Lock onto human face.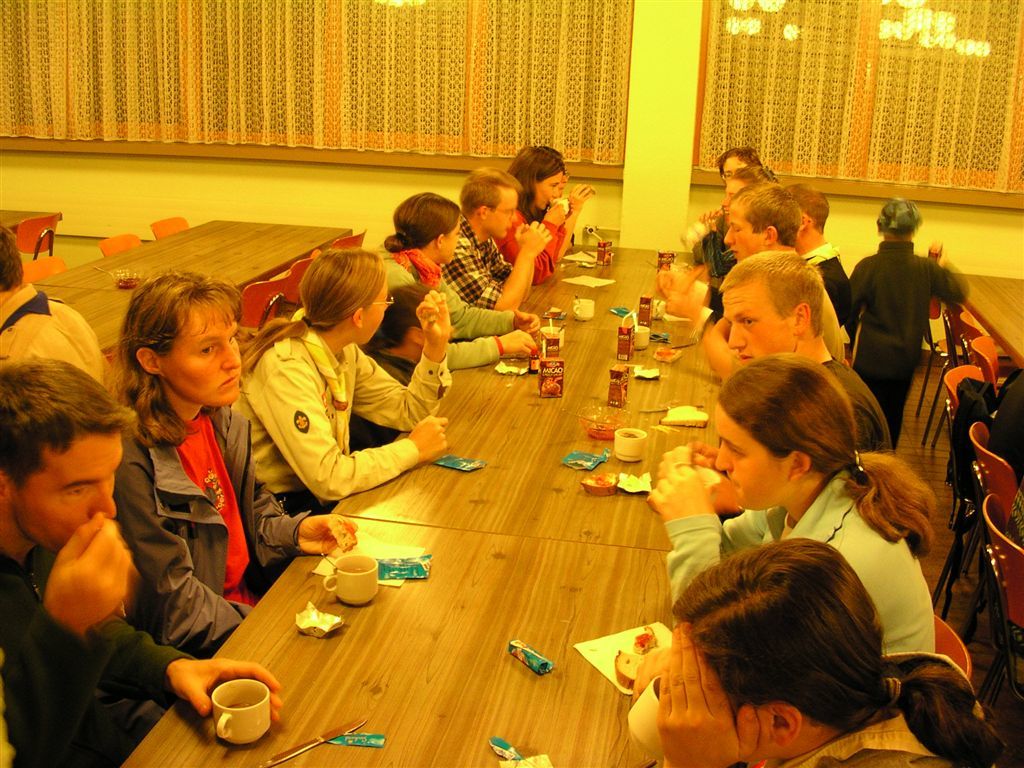
Locked: [left=720, top=210, right=777, bottom=258].
